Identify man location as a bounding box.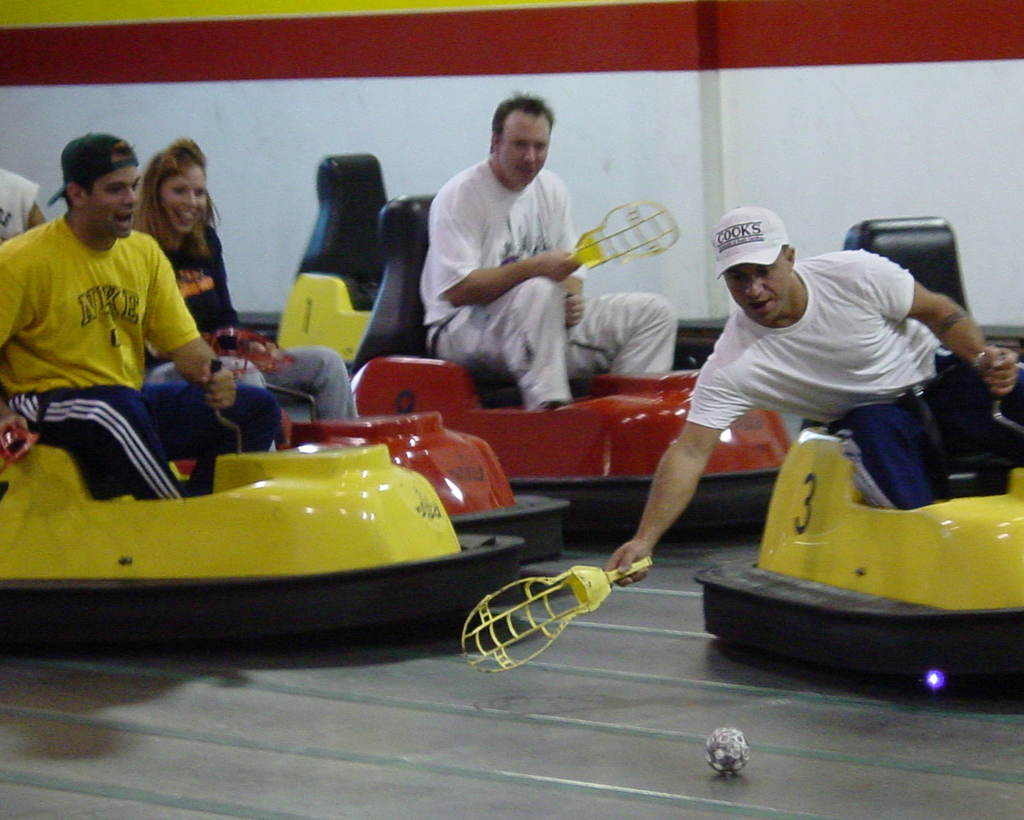
x1=6, y1=129, x2=253, y2=527.
